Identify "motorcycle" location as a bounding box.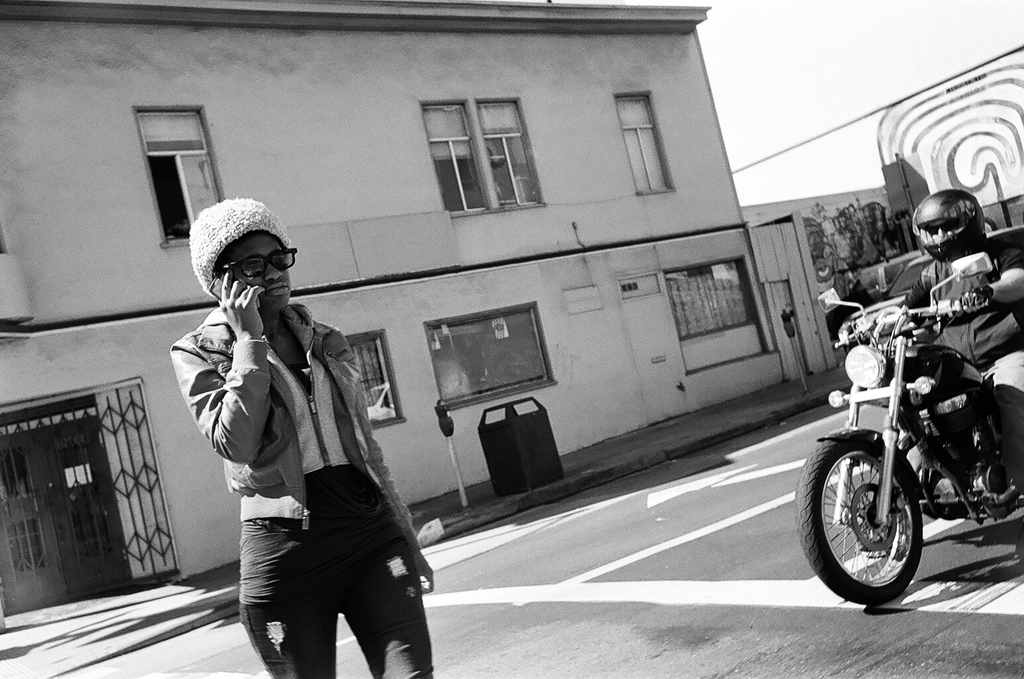
<region>815, 264, 989, 607</region>.
